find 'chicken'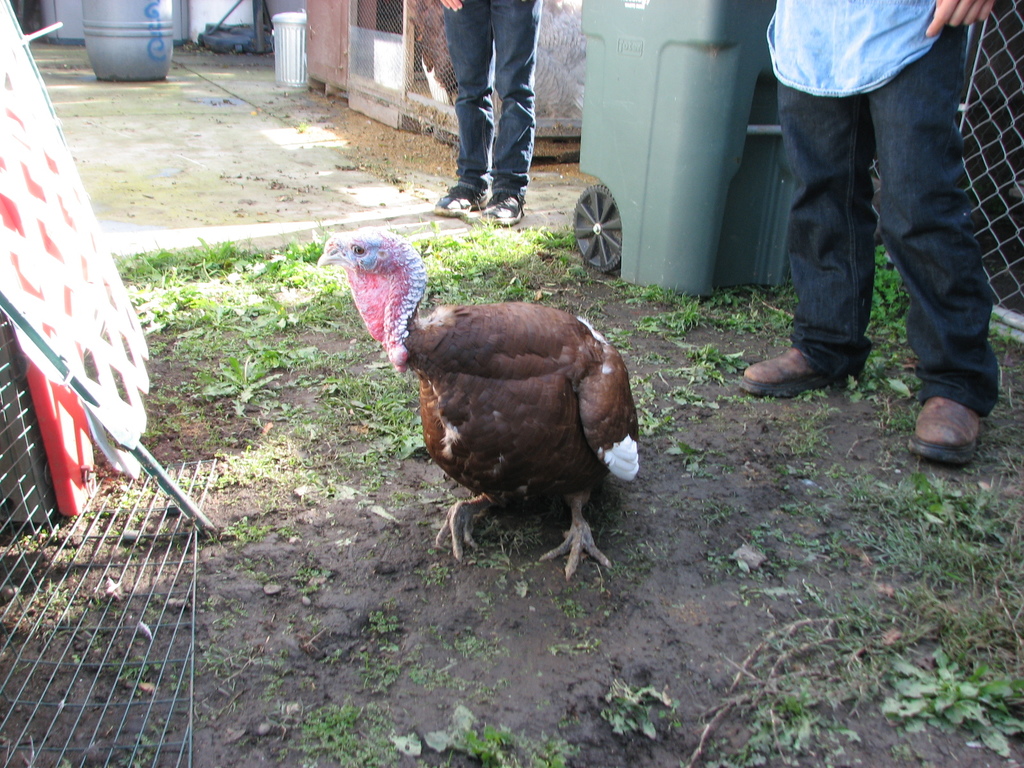
[left=385, top=278, right=643, bottom=590]
